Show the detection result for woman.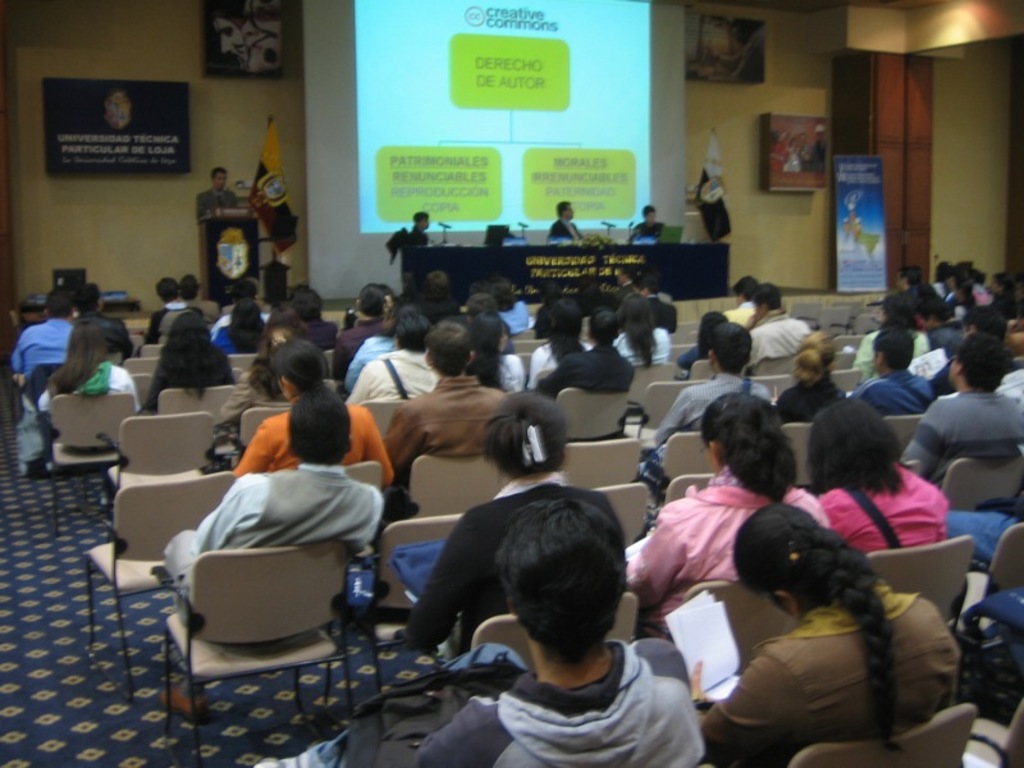
x1=954 y1=278 x2=975 y2=321.
